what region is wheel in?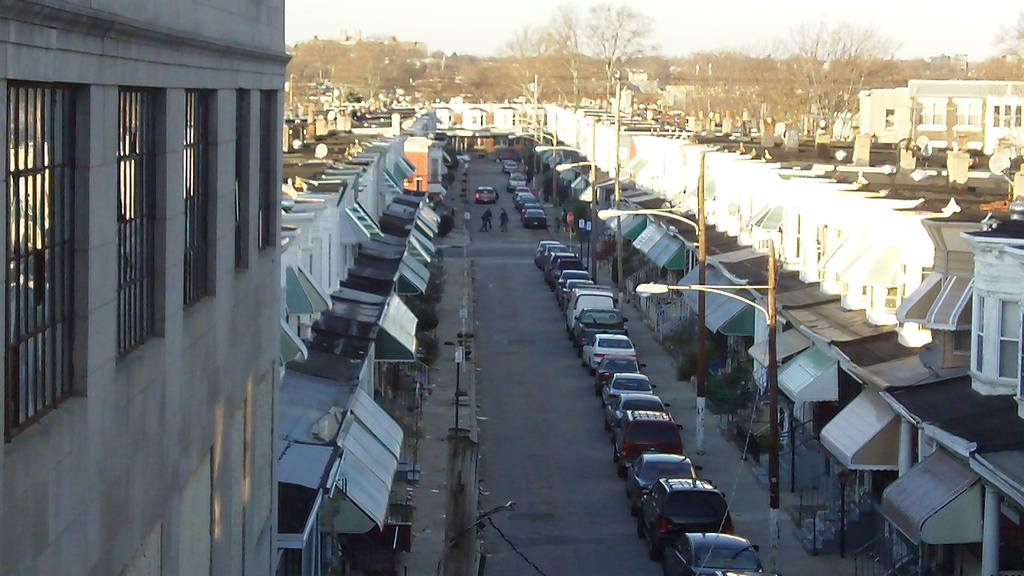
x1=606, y1=418, x2=615, y2=429.
